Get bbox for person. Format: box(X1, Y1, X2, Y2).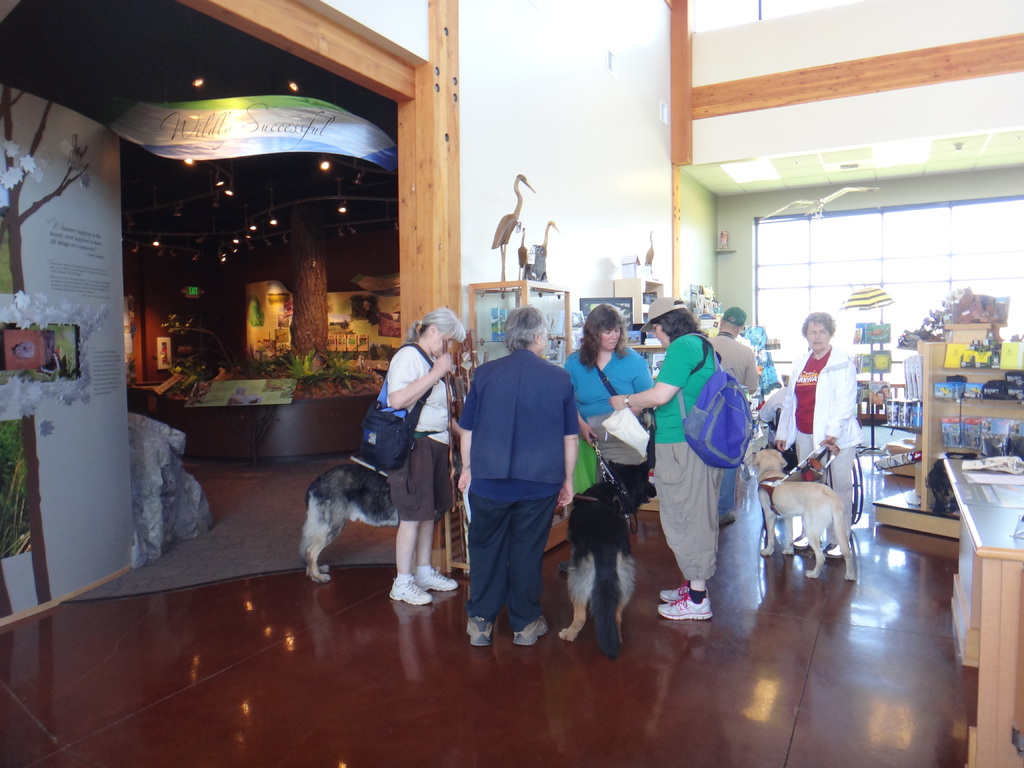
box(607, 298, 732, 621).
